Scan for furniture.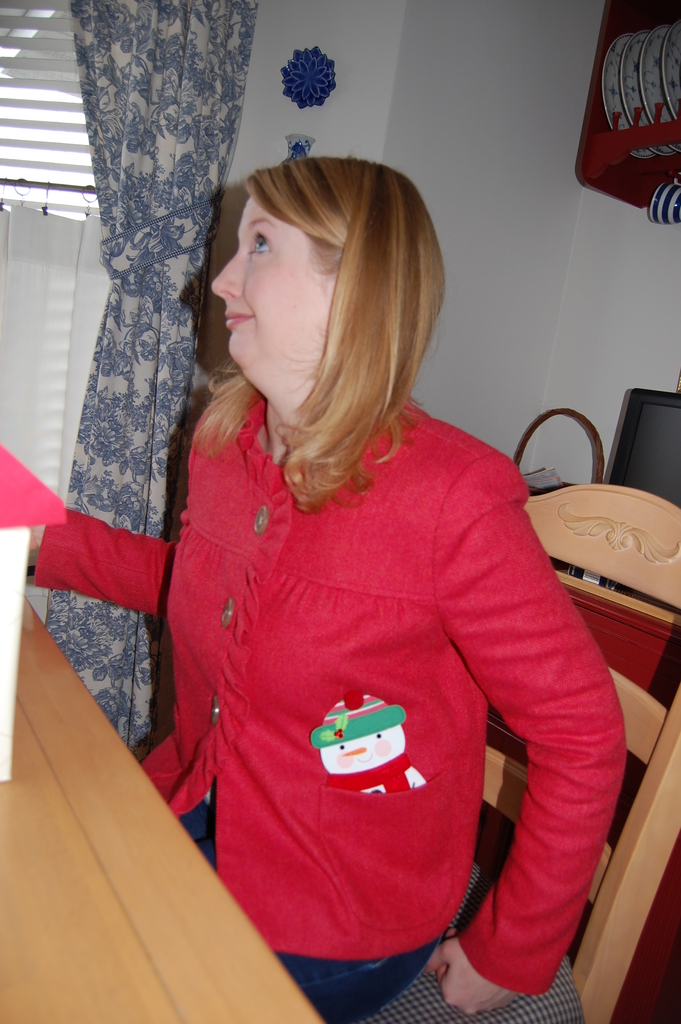
Scan result: [x1=471, y1=590, x2=680, y2=1023].
